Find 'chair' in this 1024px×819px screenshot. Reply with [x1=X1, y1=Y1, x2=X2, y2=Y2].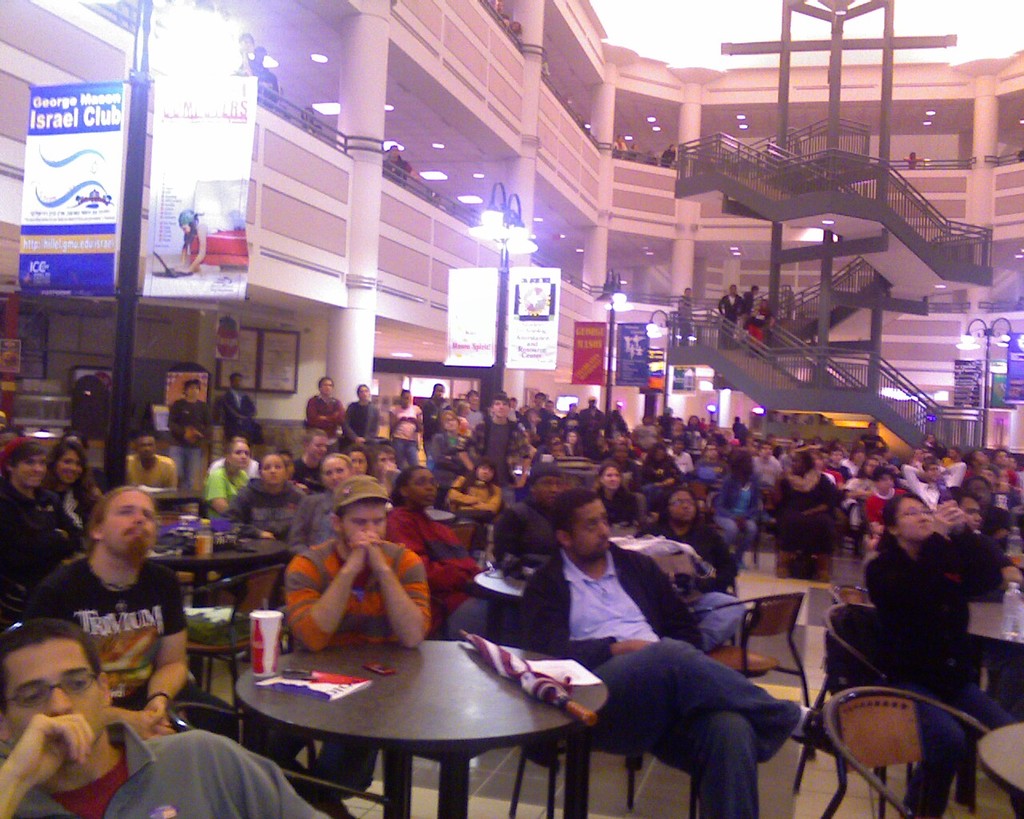
[x1=451, y1=517, x2=478, y2=560].
